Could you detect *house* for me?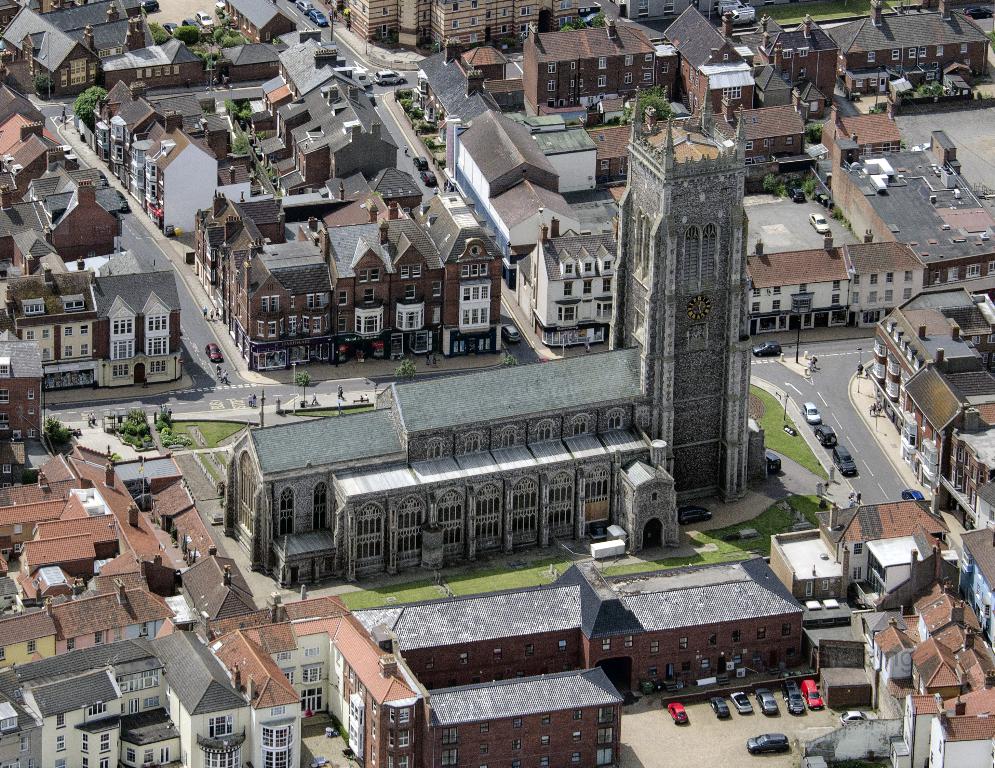
Detection result: crop(103, 277, 188, 384).
